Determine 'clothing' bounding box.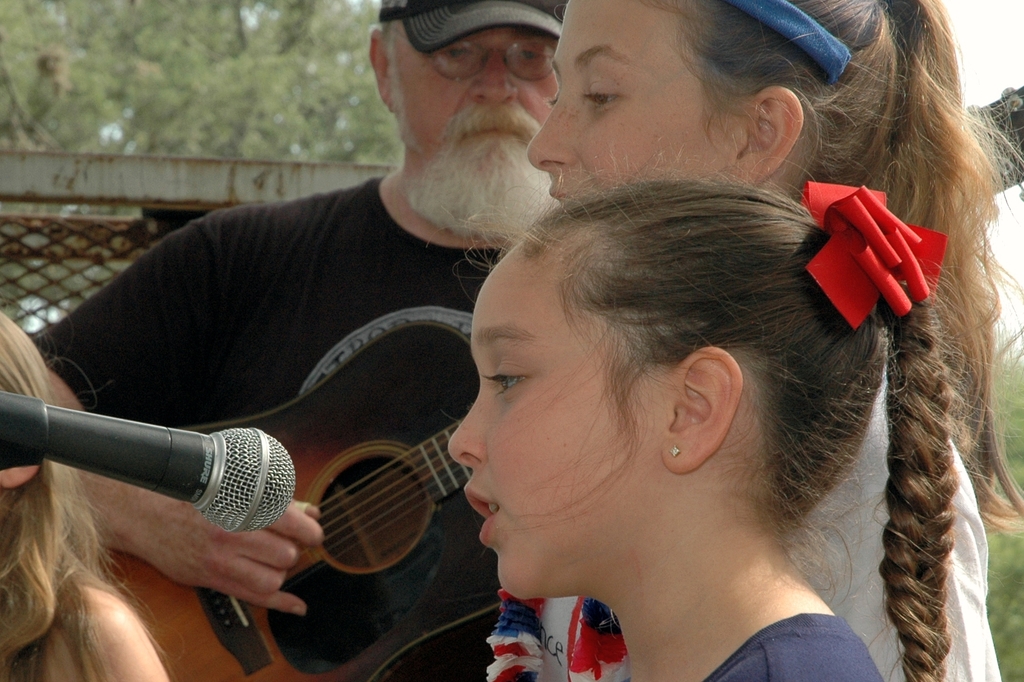
Determined: x1=697, y1=610, x2=885, y2=681.
